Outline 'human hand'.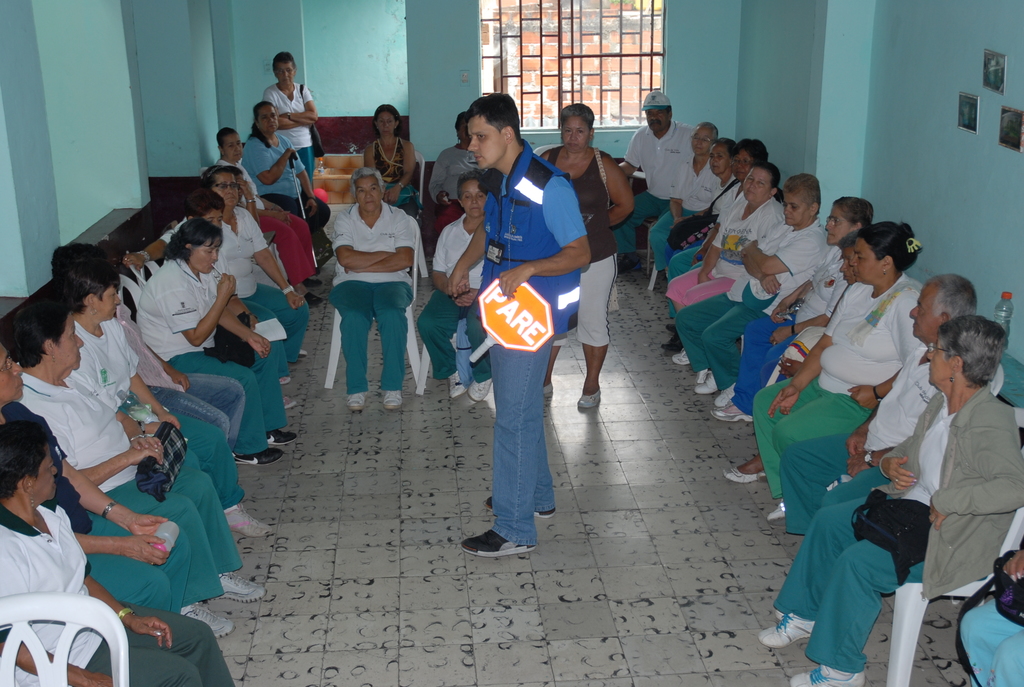
Outline: <bbox>245, 333, 271, 360</bbox>.
